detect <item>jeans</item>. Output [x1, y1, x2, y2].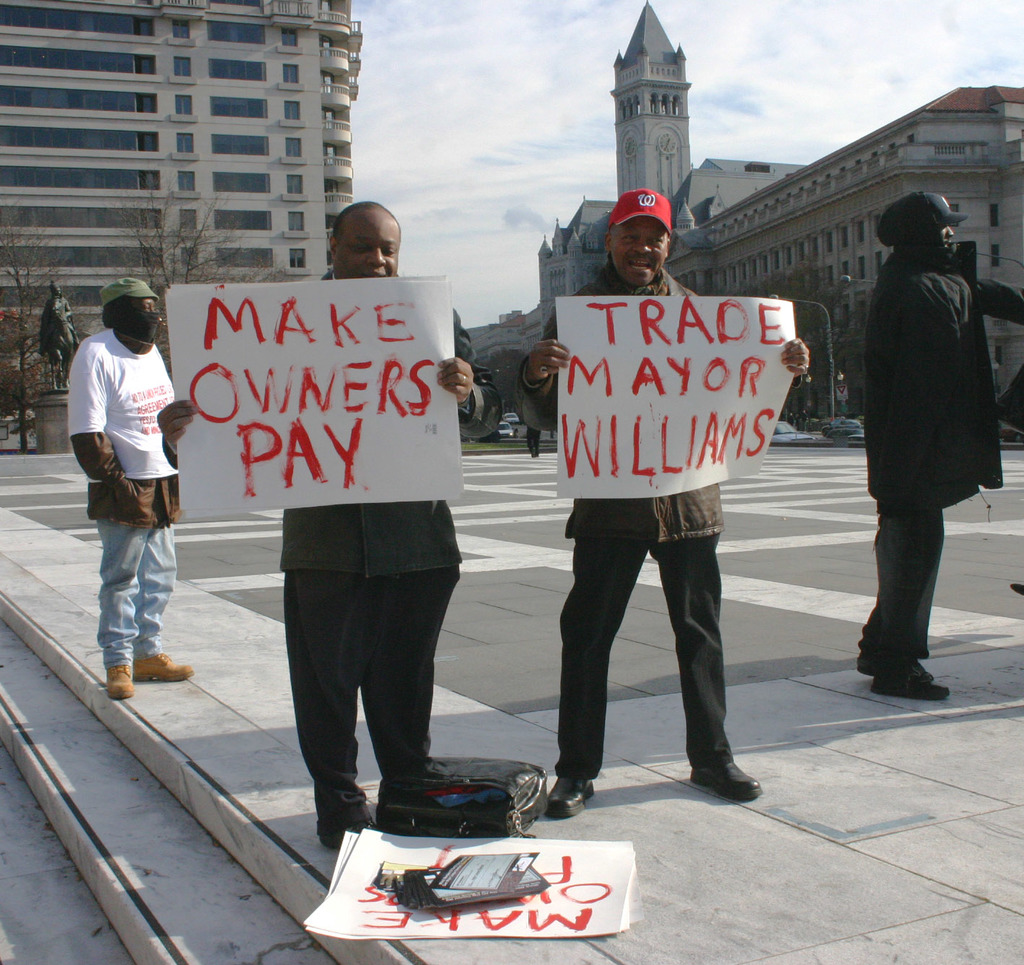
[532, 487, 752, 810].
